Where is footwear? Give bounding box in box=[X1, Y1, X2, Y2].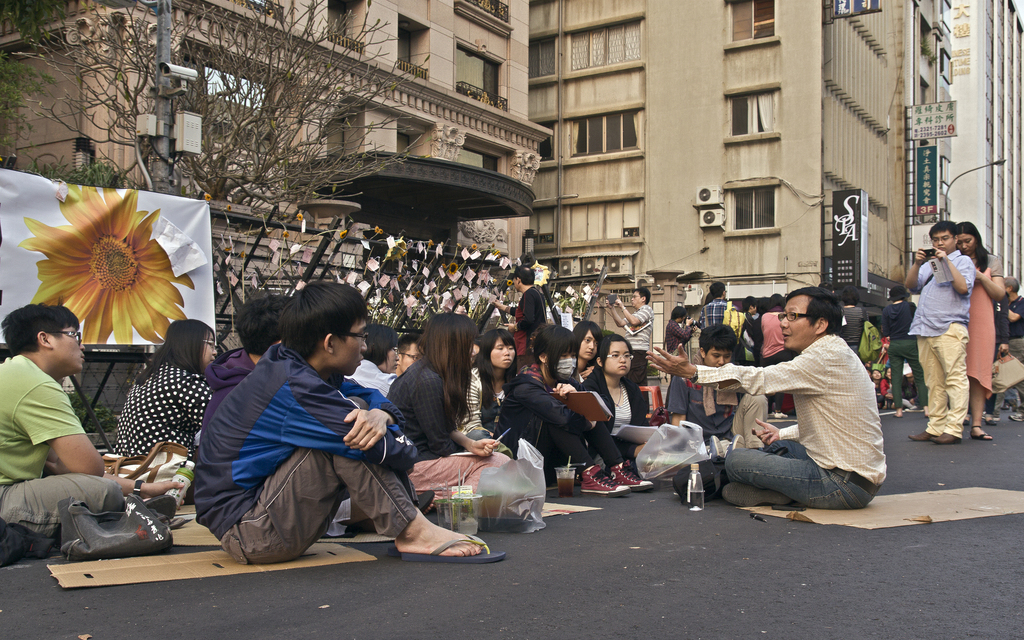
box=[575, 464, 634, 494].
